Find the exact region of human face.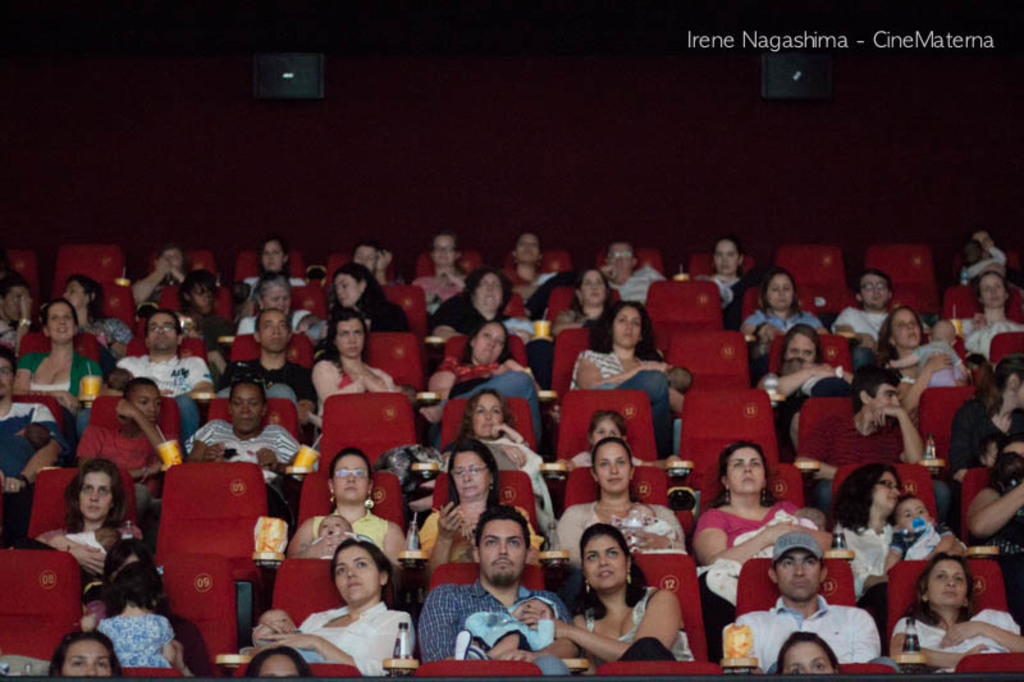
Exact region: [left=477, top=275, right=503, bottom=308].
